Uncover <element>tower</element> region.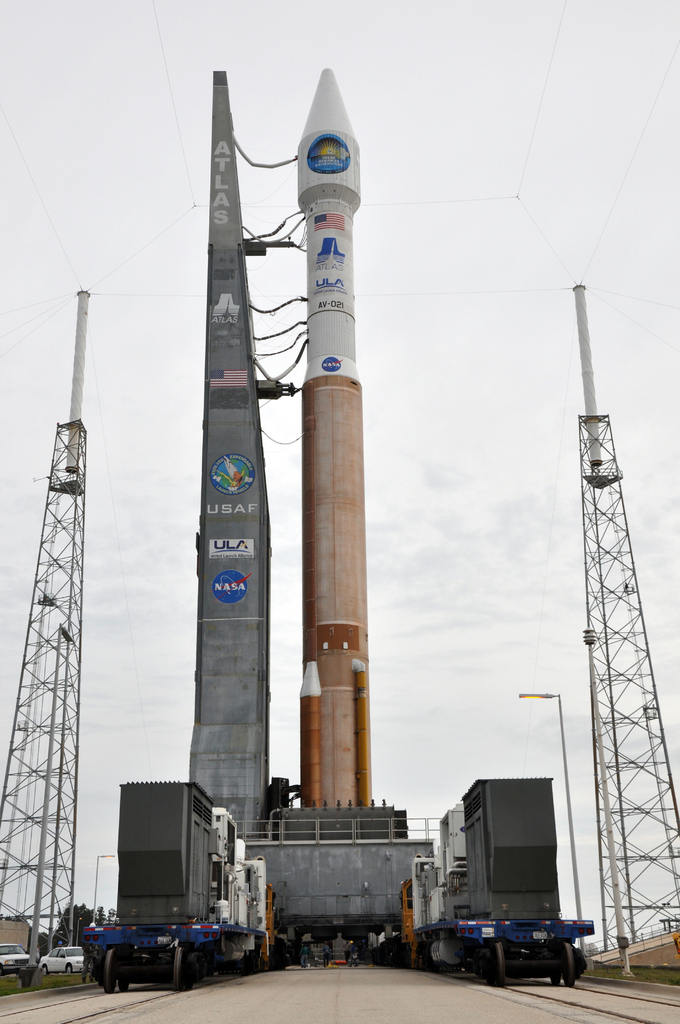
Uncovered: box=[556, 253, 654, 966].
